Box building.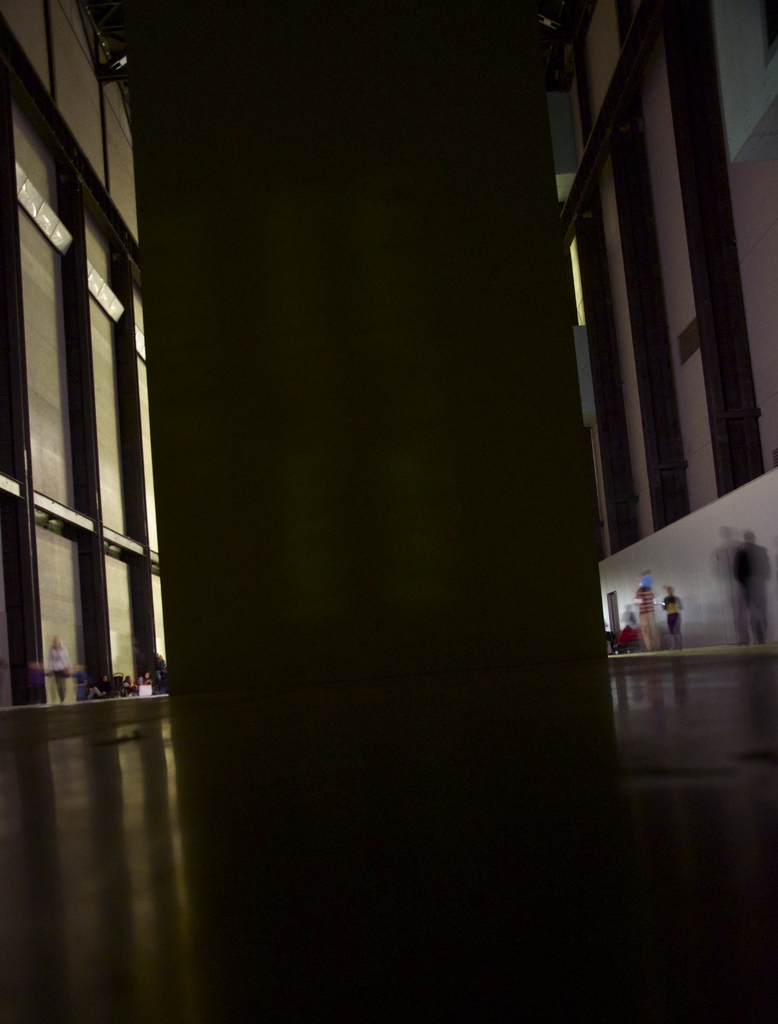
[0, 0, 179, 764].
